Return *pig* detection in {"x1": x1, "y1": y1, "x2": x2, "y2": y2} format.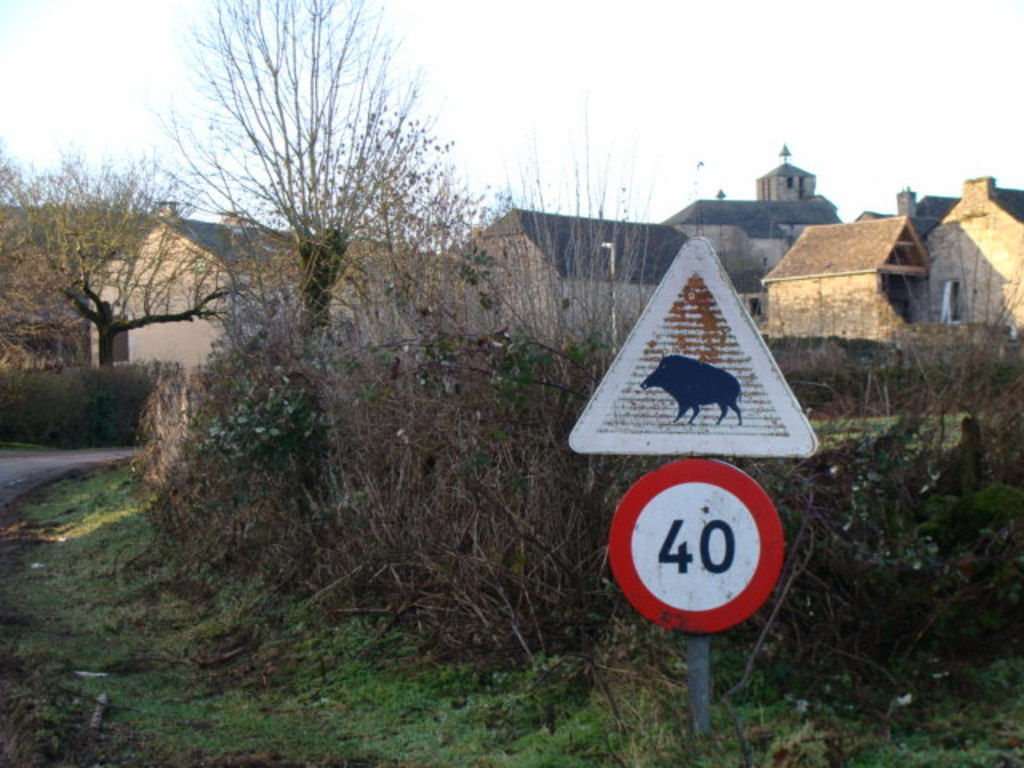
{"x1": 640, "y1": 354, "x2": 742, "y2": 424}.
